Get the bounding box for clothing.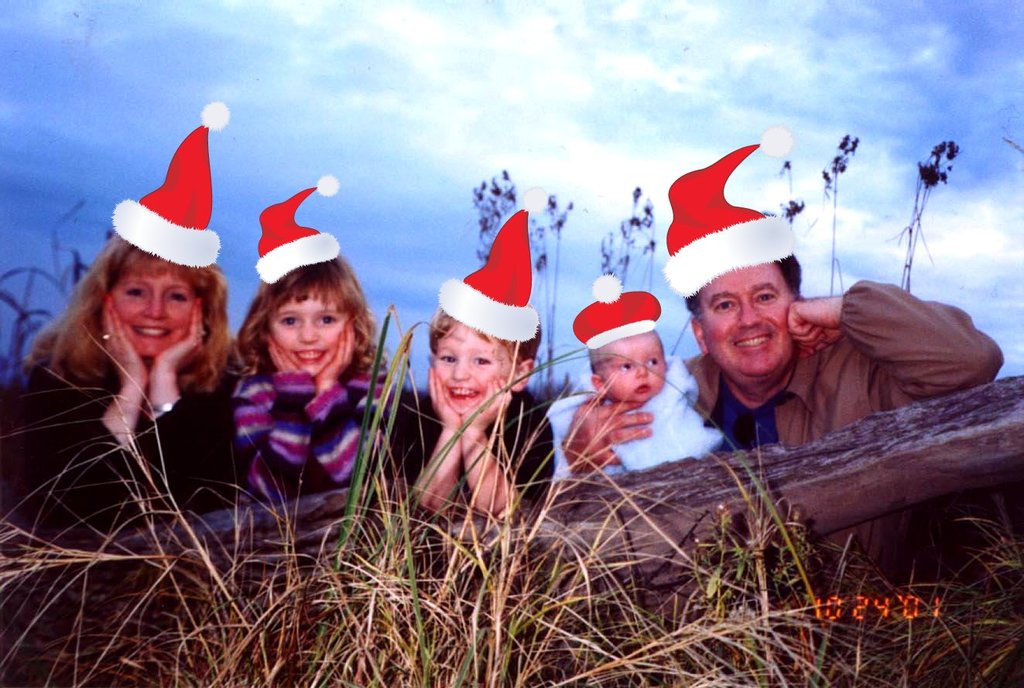
<bbox>671, 279, 1005, 449</bbox>.
